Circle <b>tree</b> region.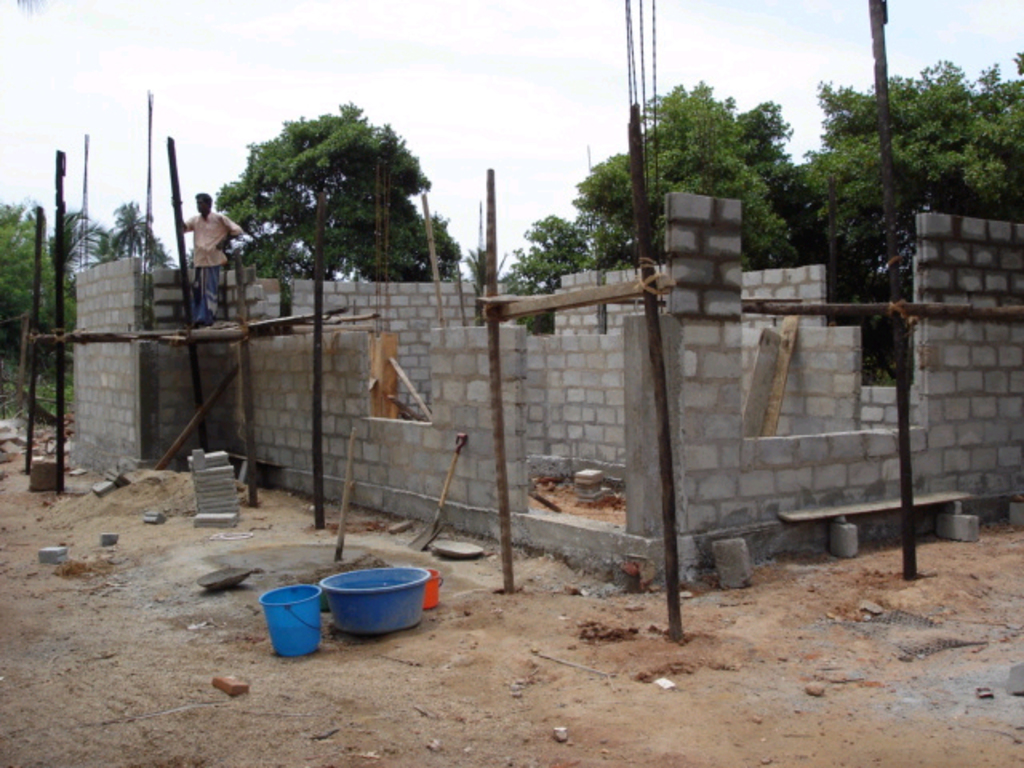
Region: [left=478, top=75, right=845, bottom=342].
